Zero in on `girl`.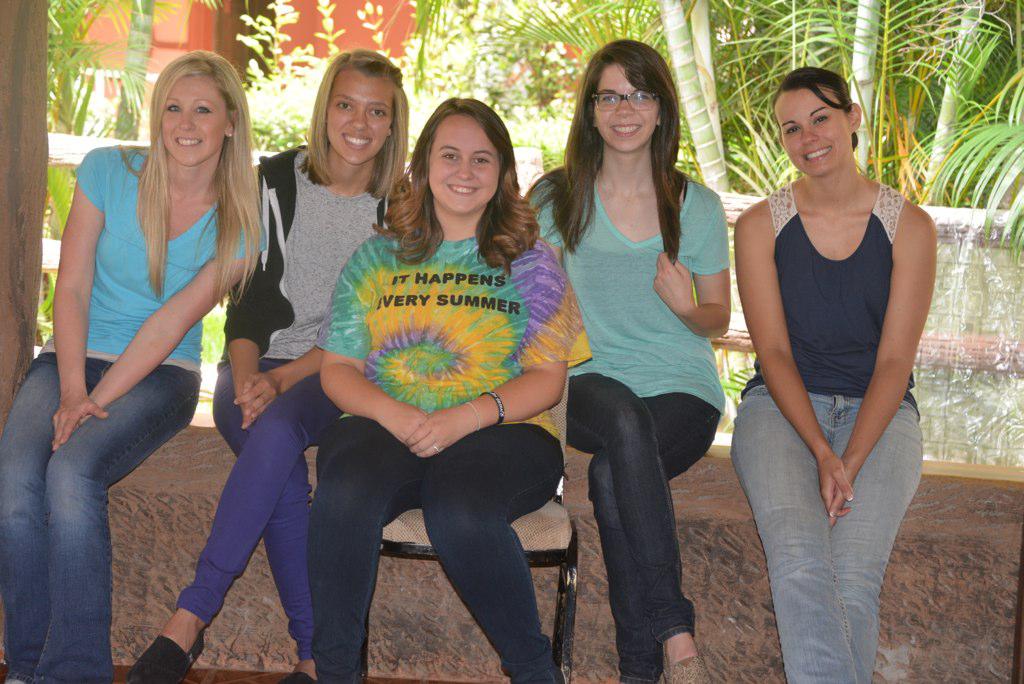
Zeroed in: box=[727, 66, 937, 683].
